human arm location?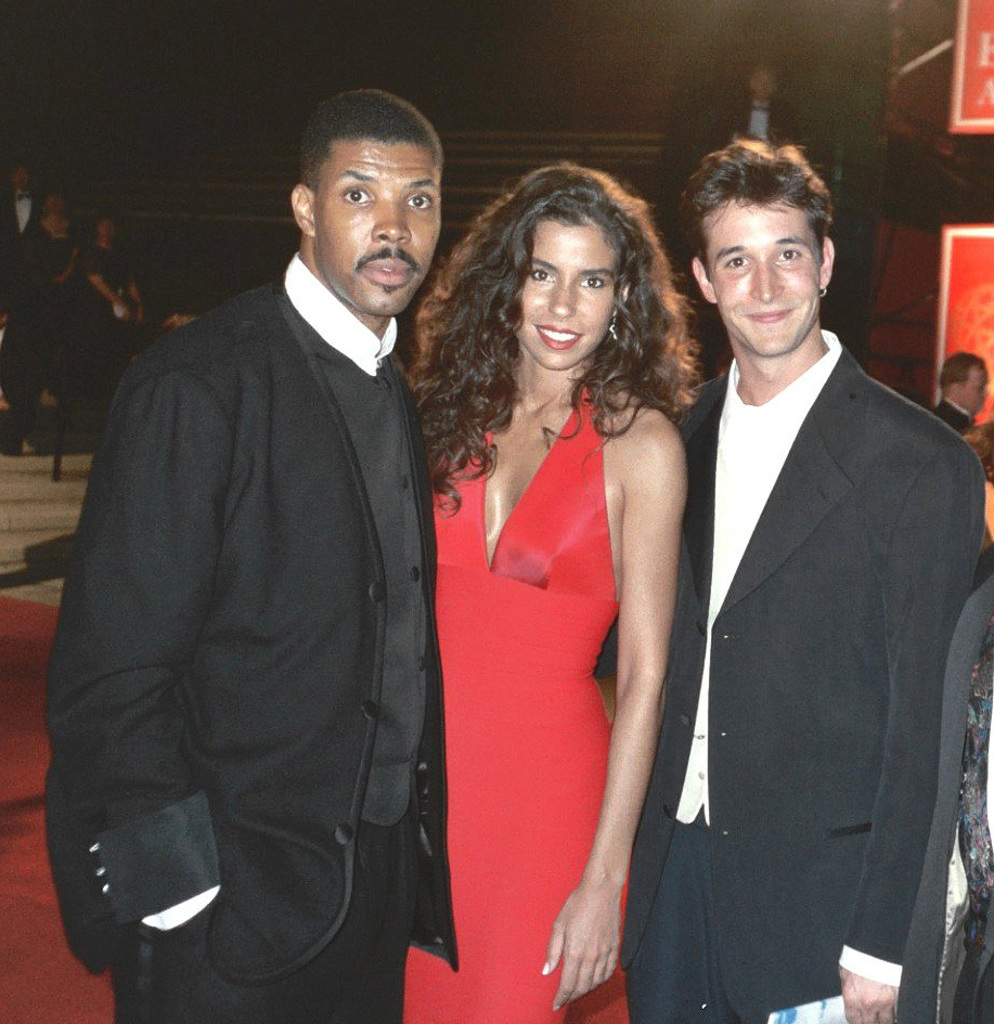
{"x1": 44, "y1": 349, "x2": 238, "y2": 1004}
